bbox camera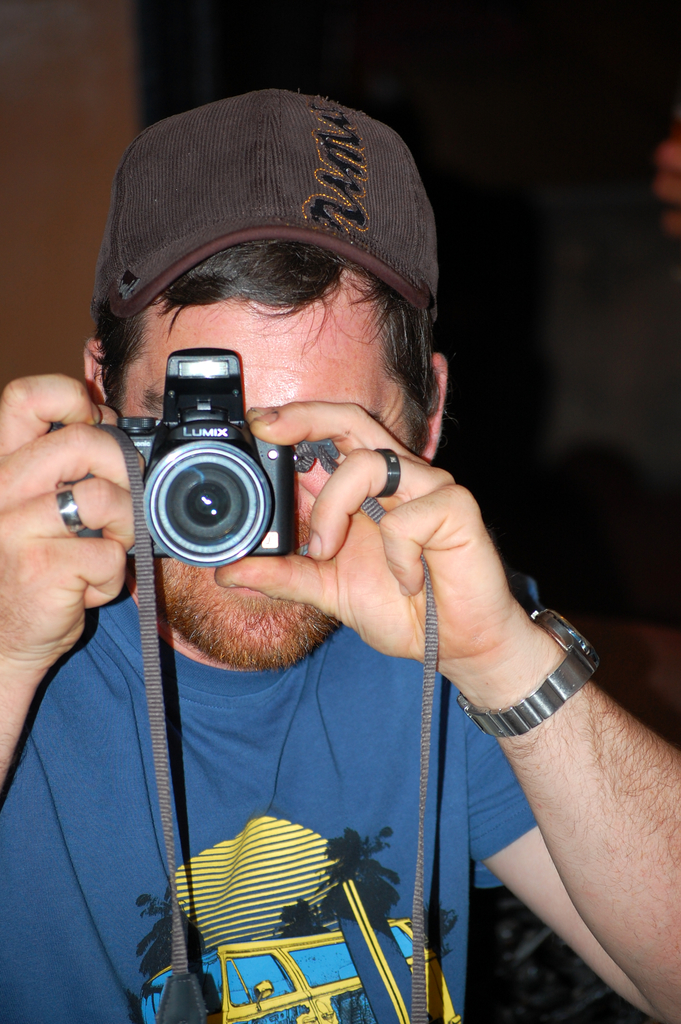
{"x1": 110, "y1": 349, "x2": 300, "y2": 570}
